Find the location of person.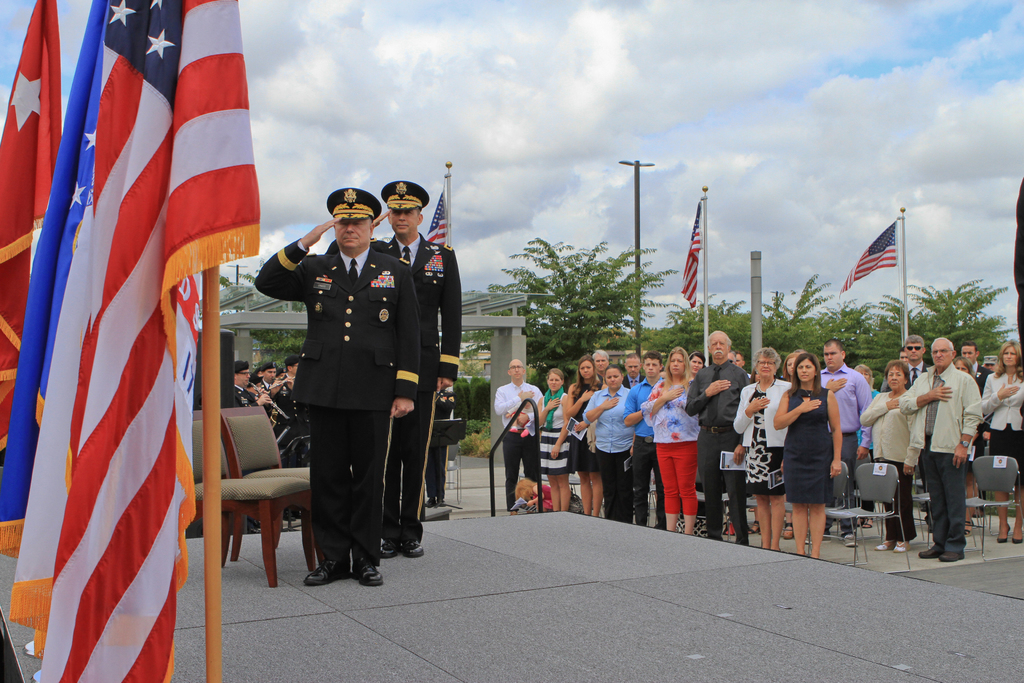
Location: (x1=253, y1=181, x2=422, y2=587).
